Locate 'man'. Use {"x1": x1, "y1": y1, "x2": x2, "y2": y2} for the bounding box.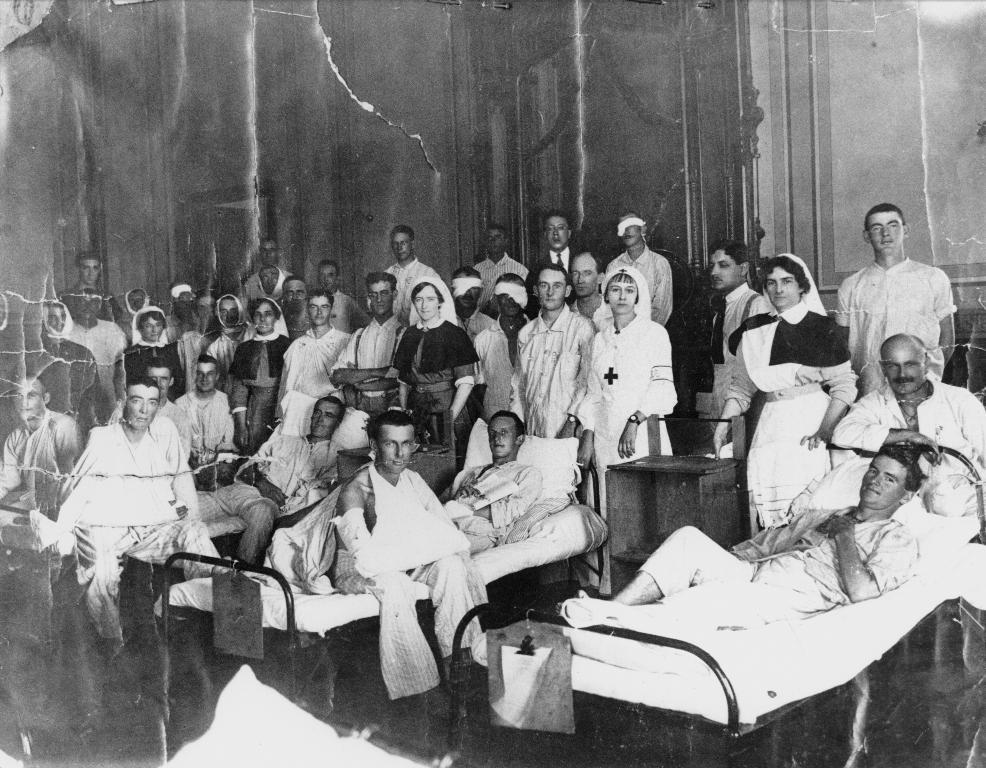
{"x1": 39, "y1": 347, "x2": 219, "y2": 726}.
